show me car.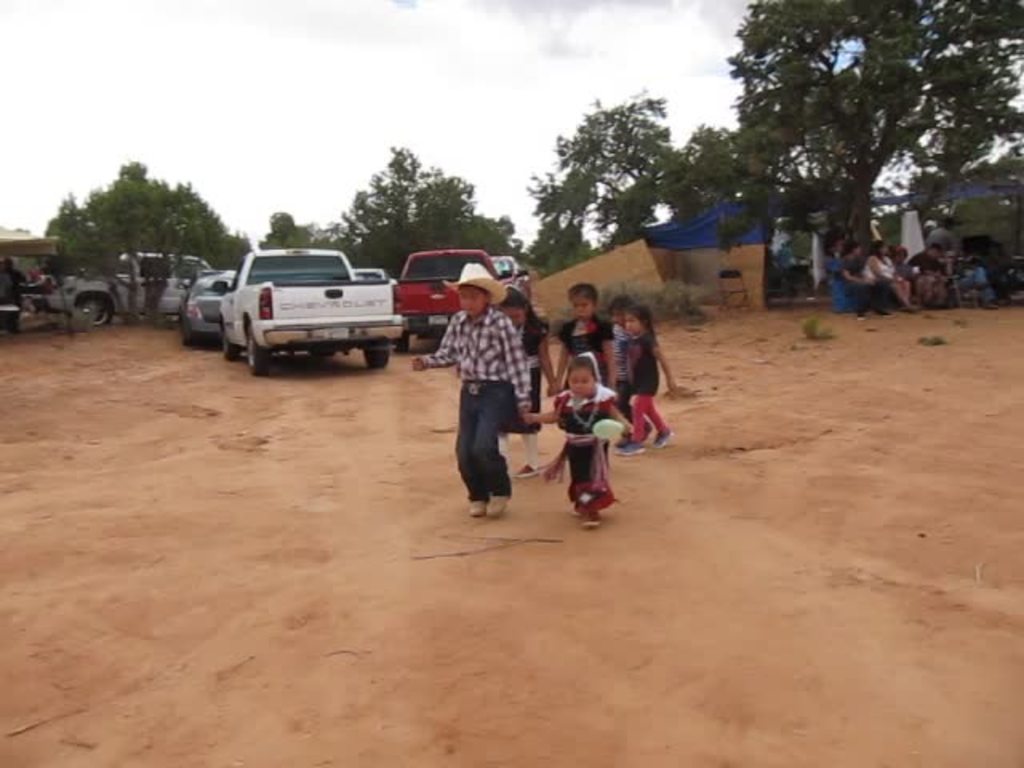
car is here: x1=174 y1=269 x2=235 y2=341.
